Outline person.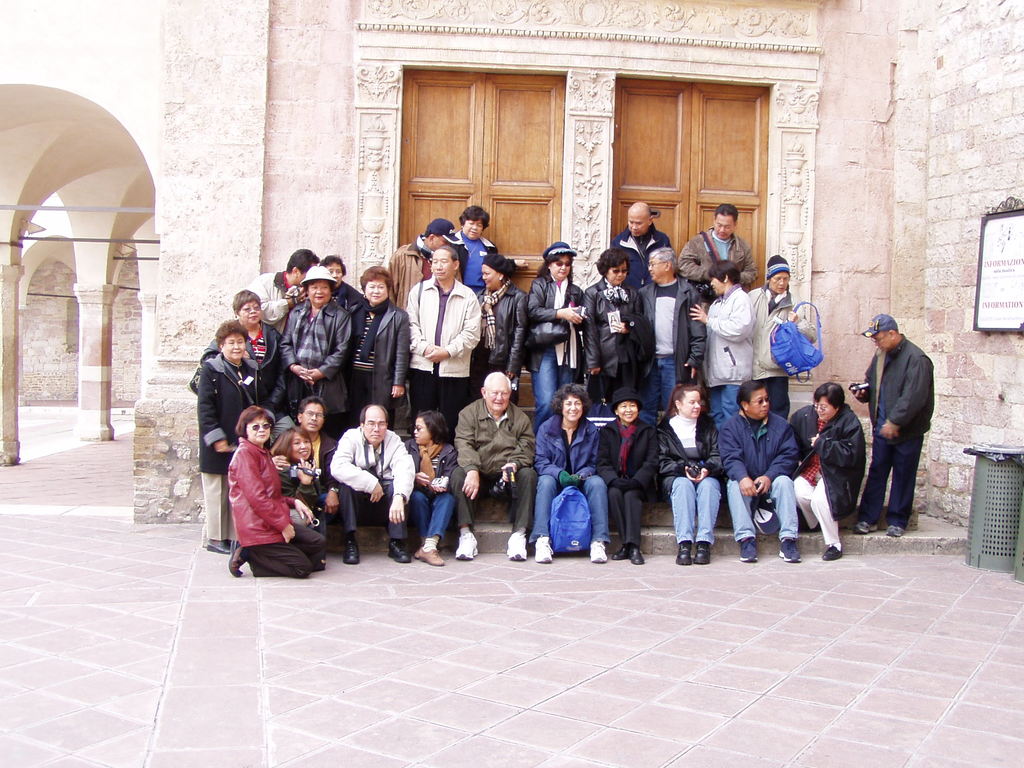
Outline: bbox(684, 257, 752, 399).
